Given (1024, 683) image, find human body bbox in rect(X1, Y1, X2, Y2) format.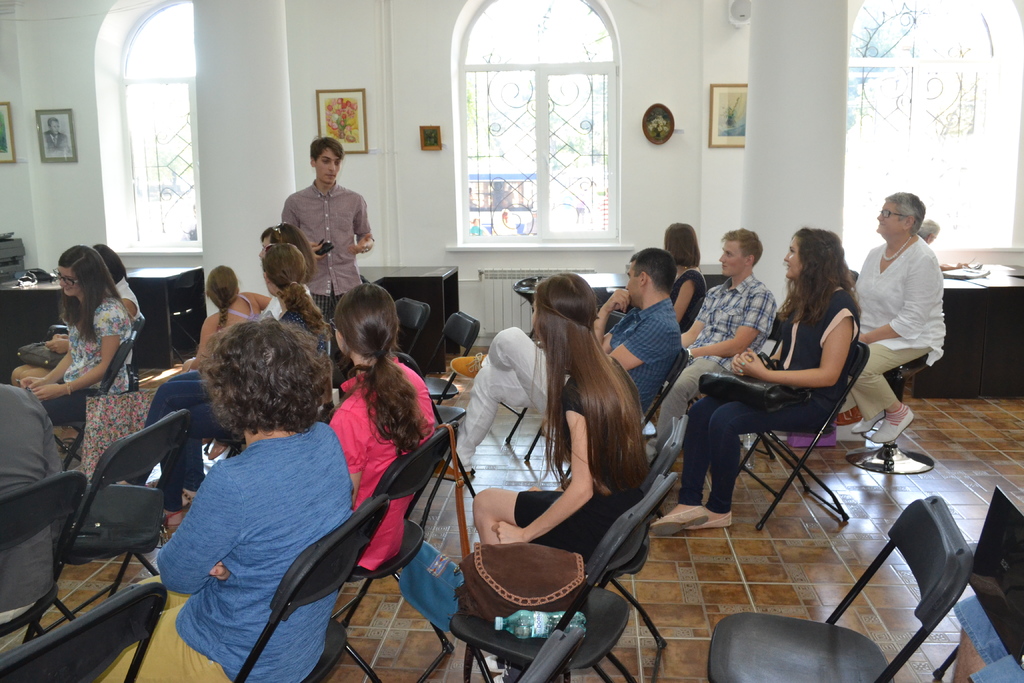
rect(862, 150, 959, 468).
